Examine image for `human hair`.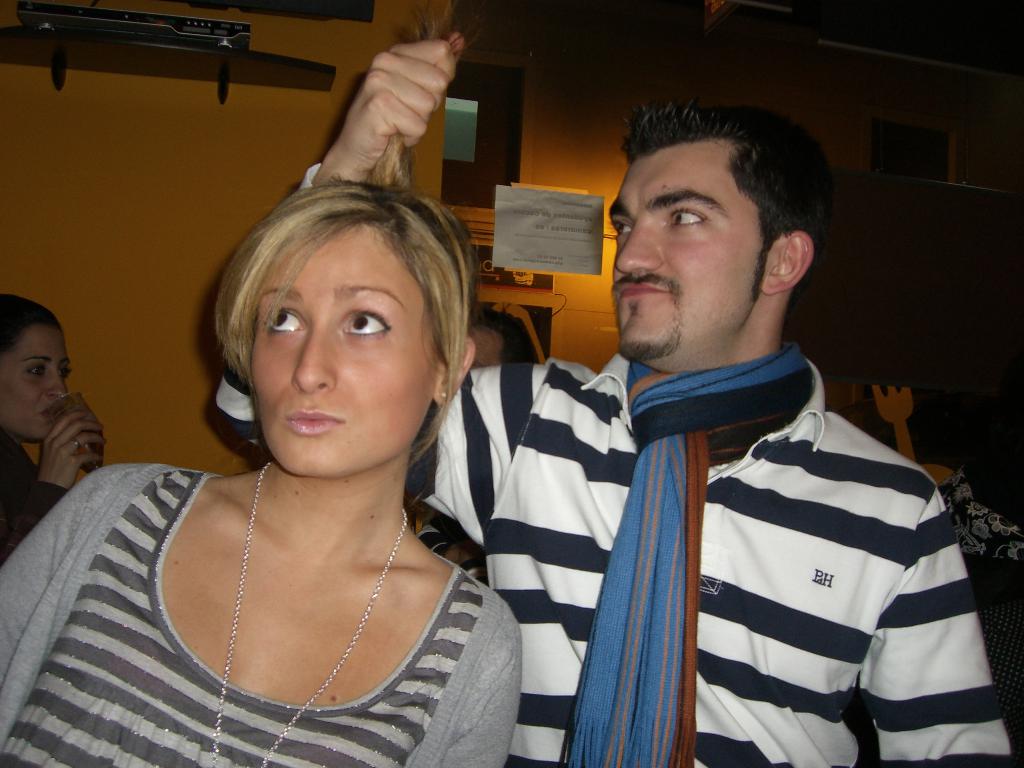
Examination result: 0, 289, 62, 358.
